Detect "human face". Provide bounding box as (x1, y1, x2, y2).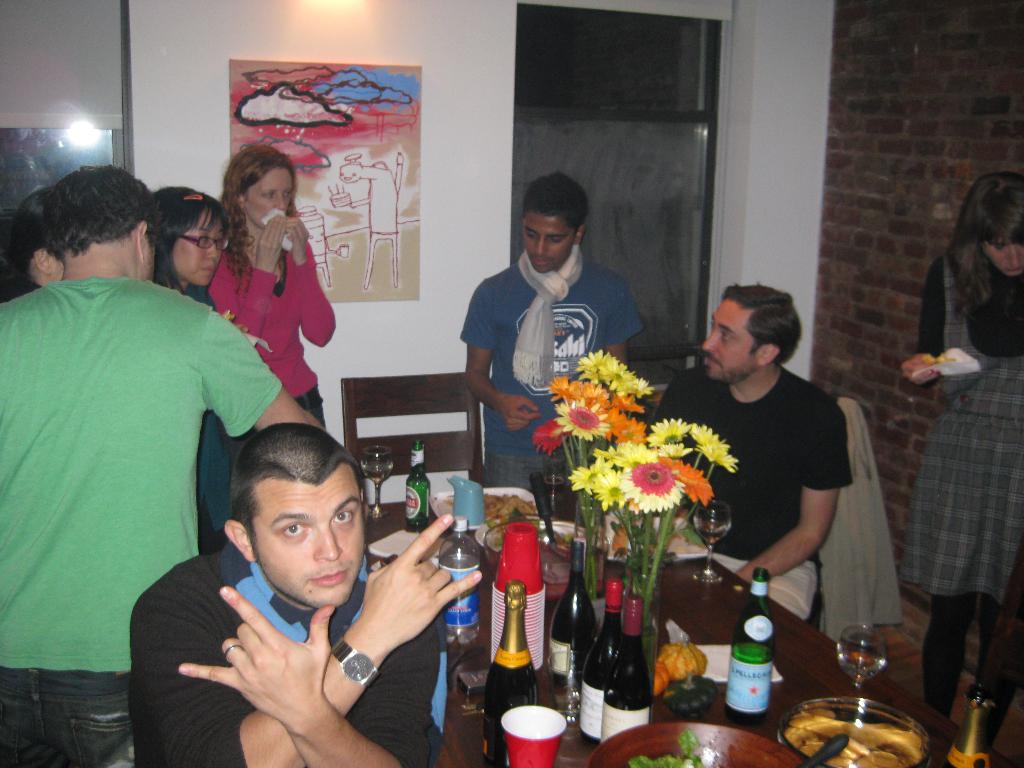
(696, 294, 757, 383).
